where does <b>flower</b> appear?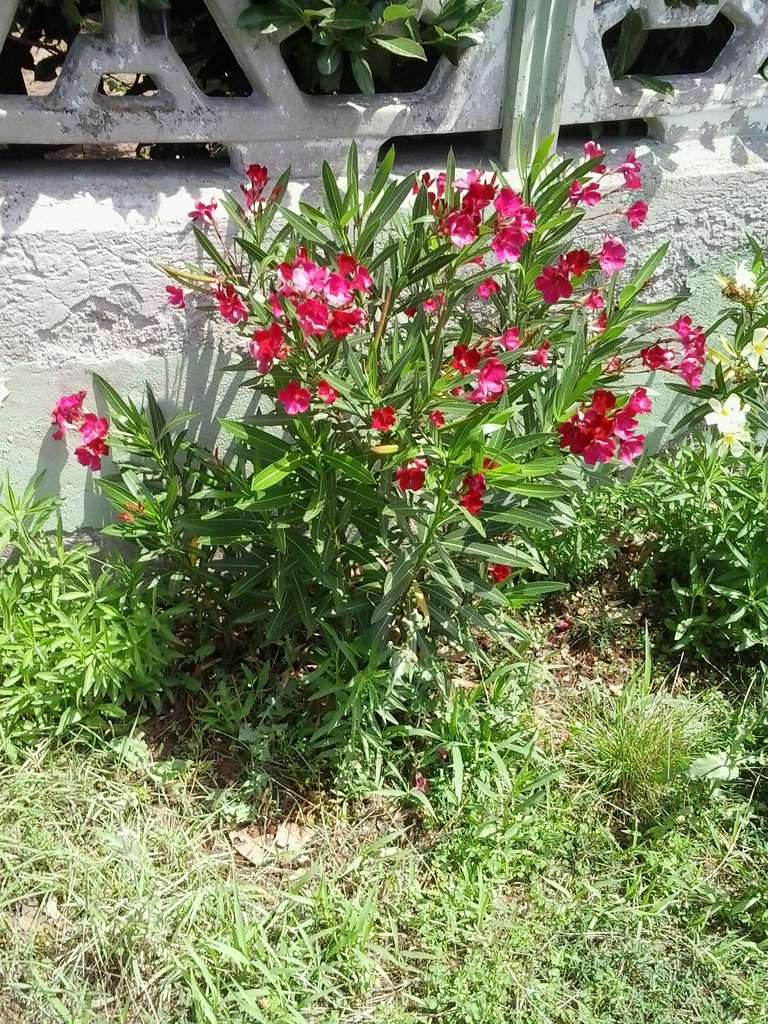
Appears at crop(472, 362, 510, 398).
